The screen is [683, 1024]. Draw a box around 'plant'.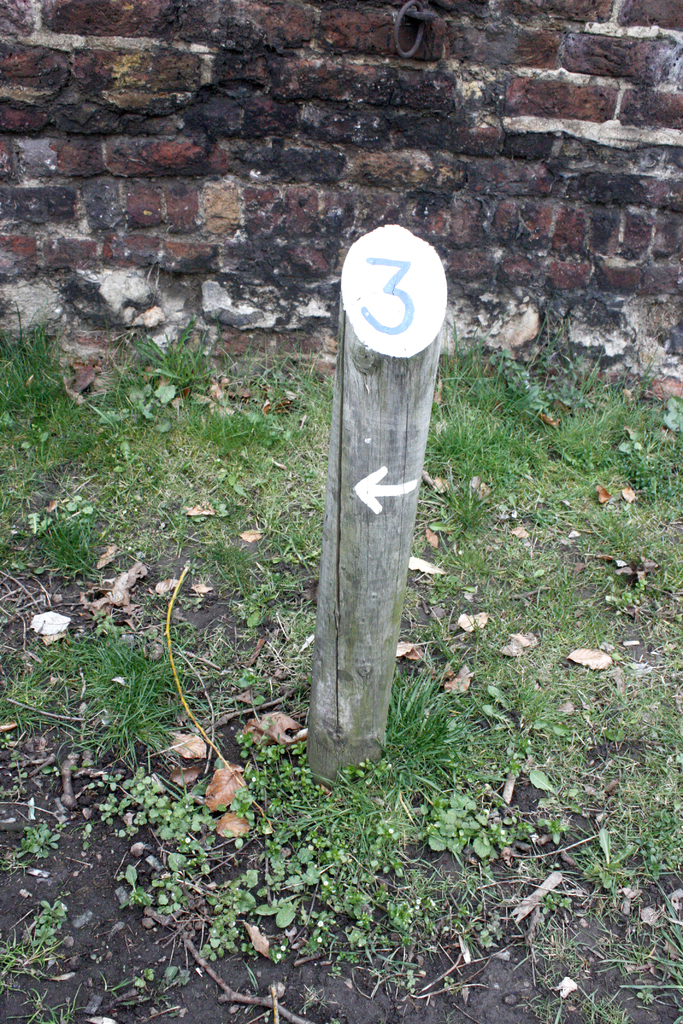
crop(202, 662, 570, 966).
